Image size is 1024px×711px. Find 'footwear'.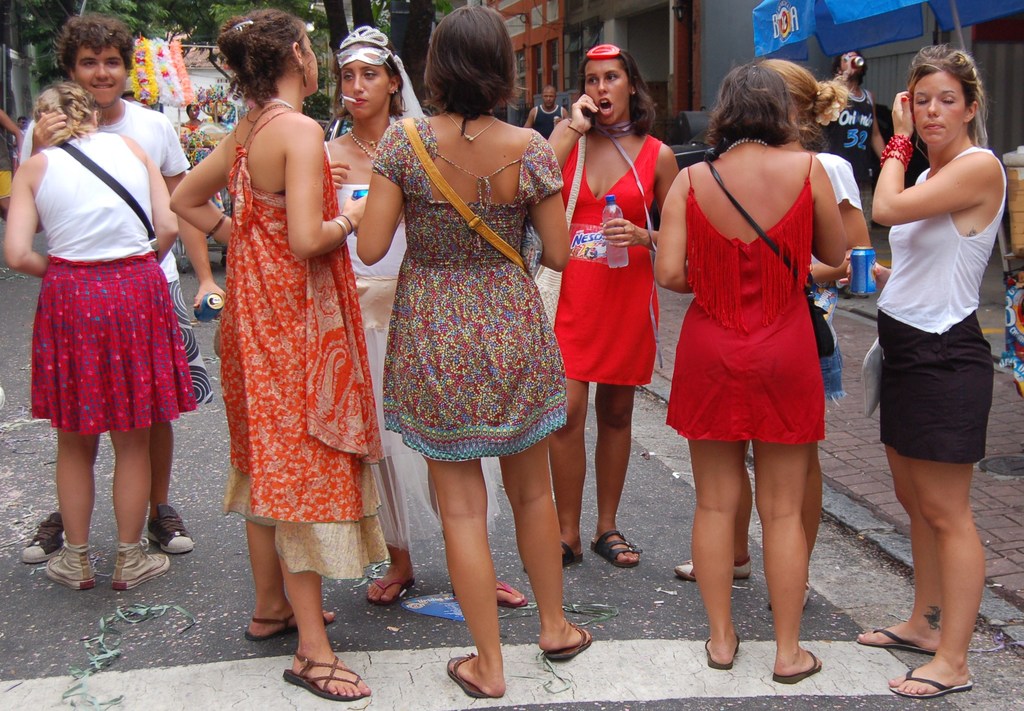
box(588, 528, 640, 571).
